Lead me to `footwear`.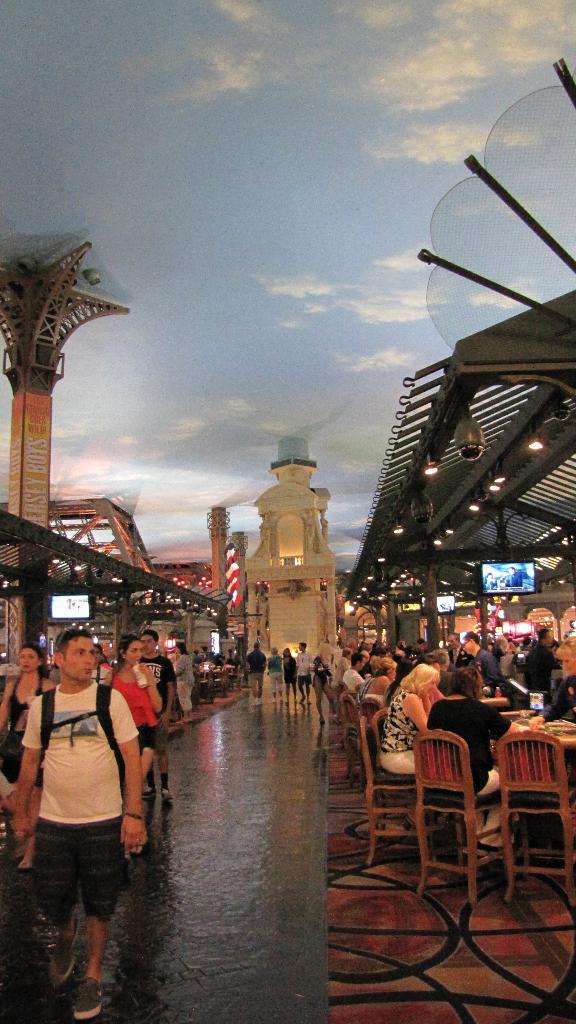
Lead to [300, 702, 307, 703].
